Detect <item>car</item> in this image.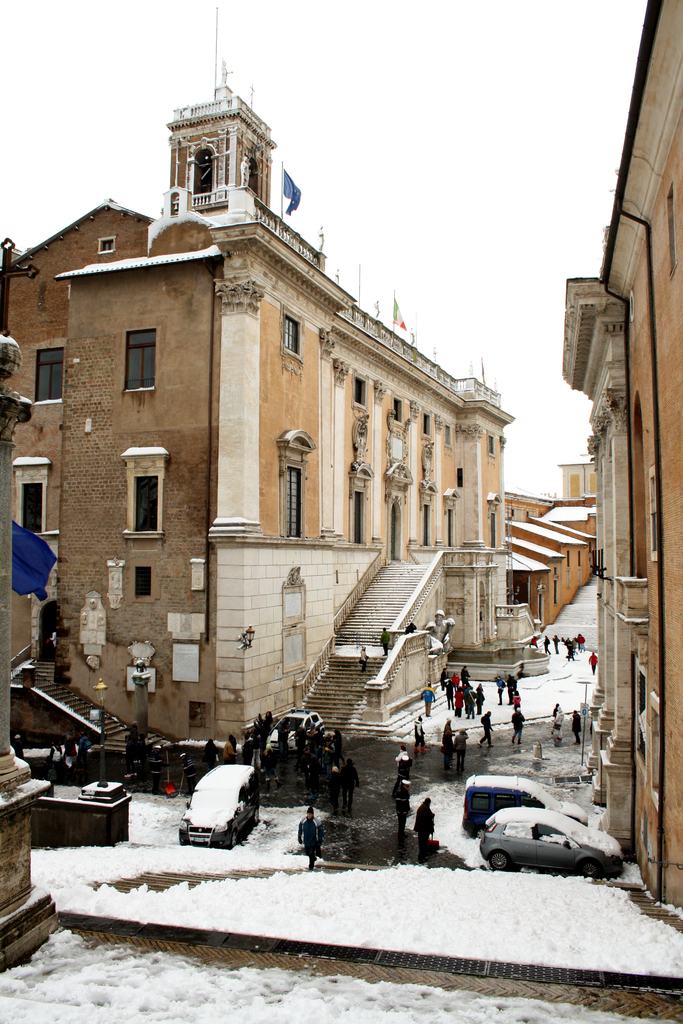
Detection: crop(181, 762, 261, 846).
